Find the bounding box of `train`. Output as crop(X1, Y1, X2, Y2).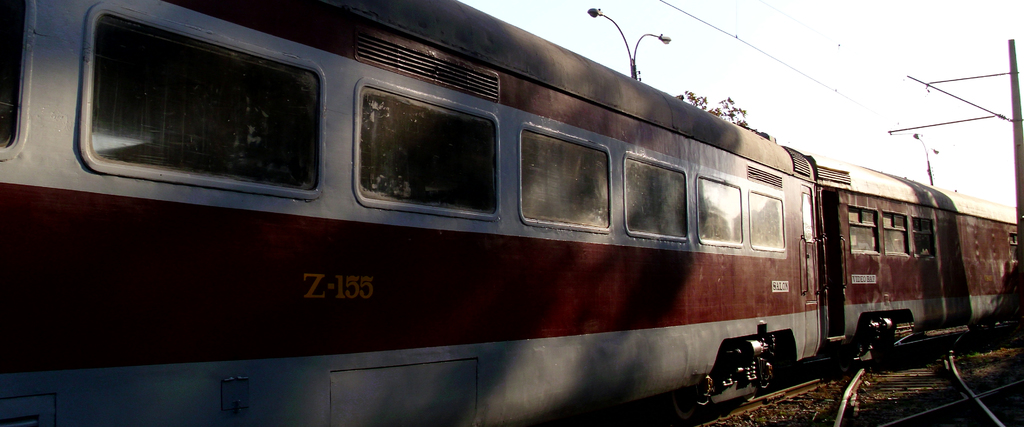
crop(0, 0, 1023, 426).
